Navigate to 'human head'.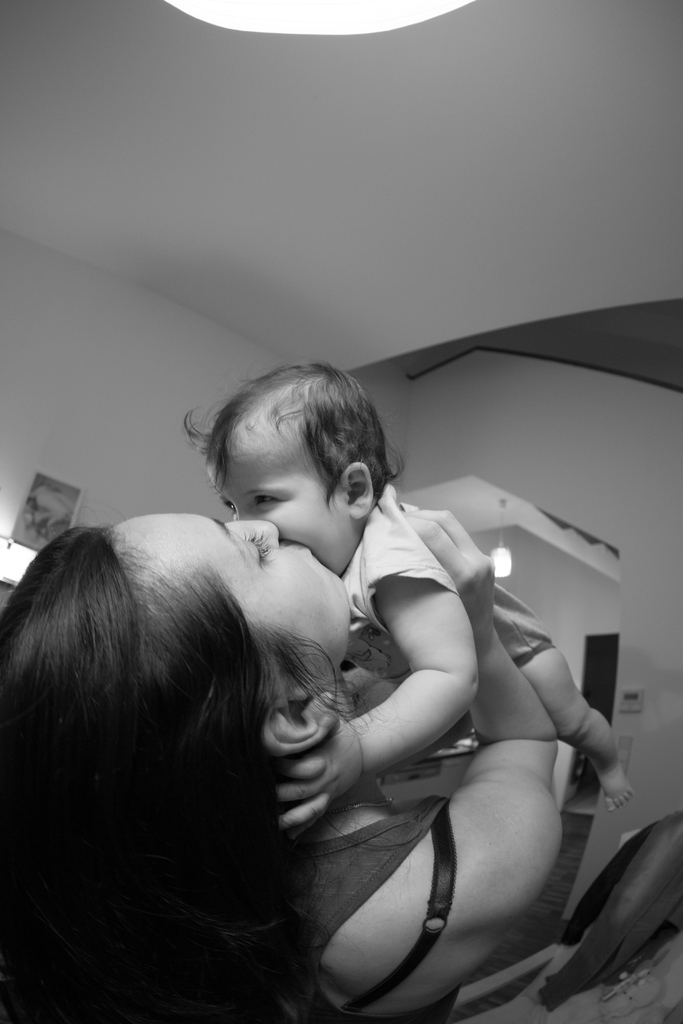
Navigation target: (165, 373, 399, 573).
